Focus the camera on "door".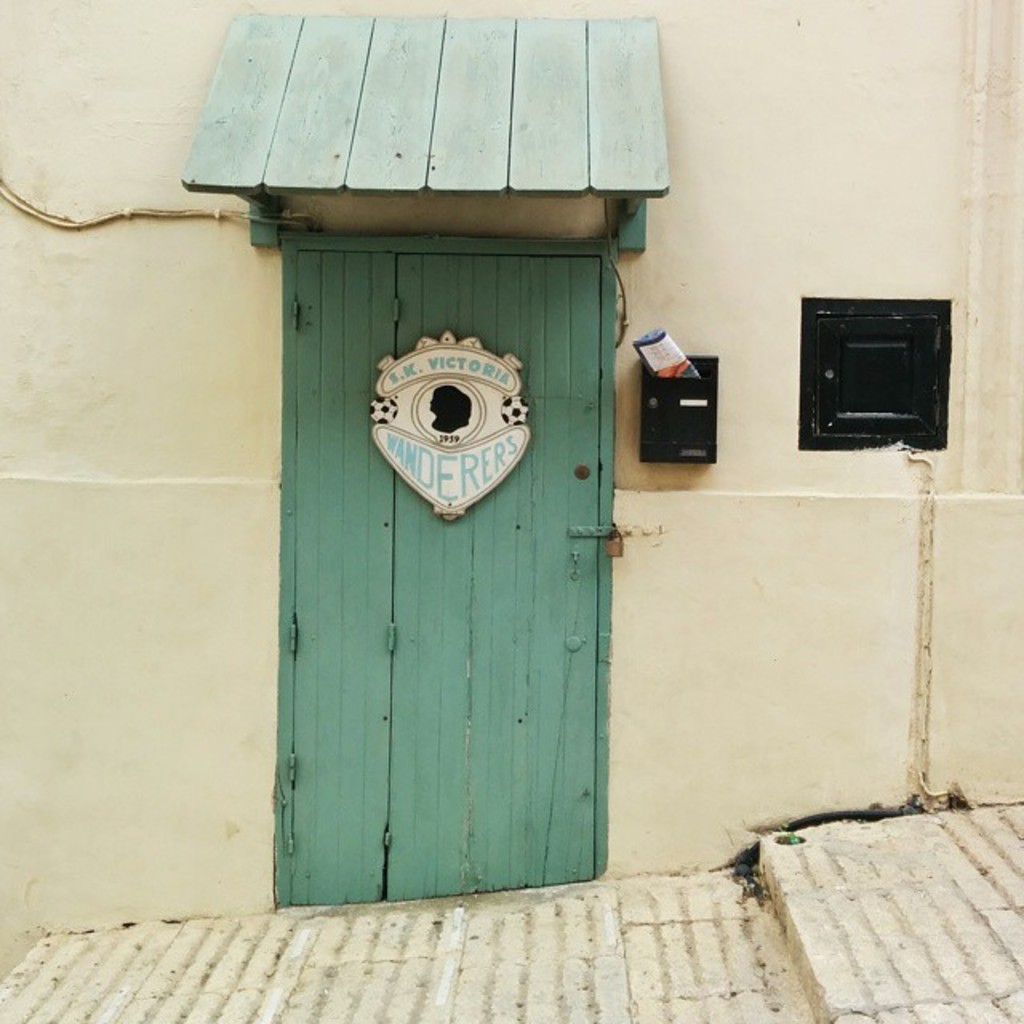
Focus region: bbox(272, 246, 613, 910).
